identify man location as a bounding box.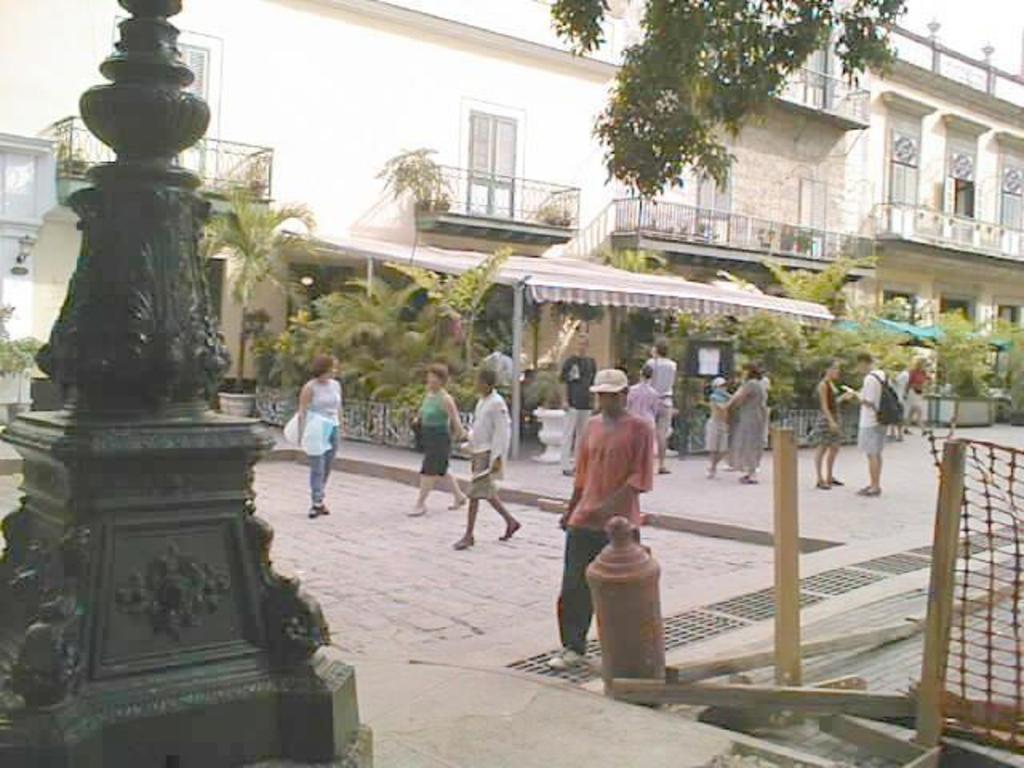
rect(554, 365, 653, 672).
